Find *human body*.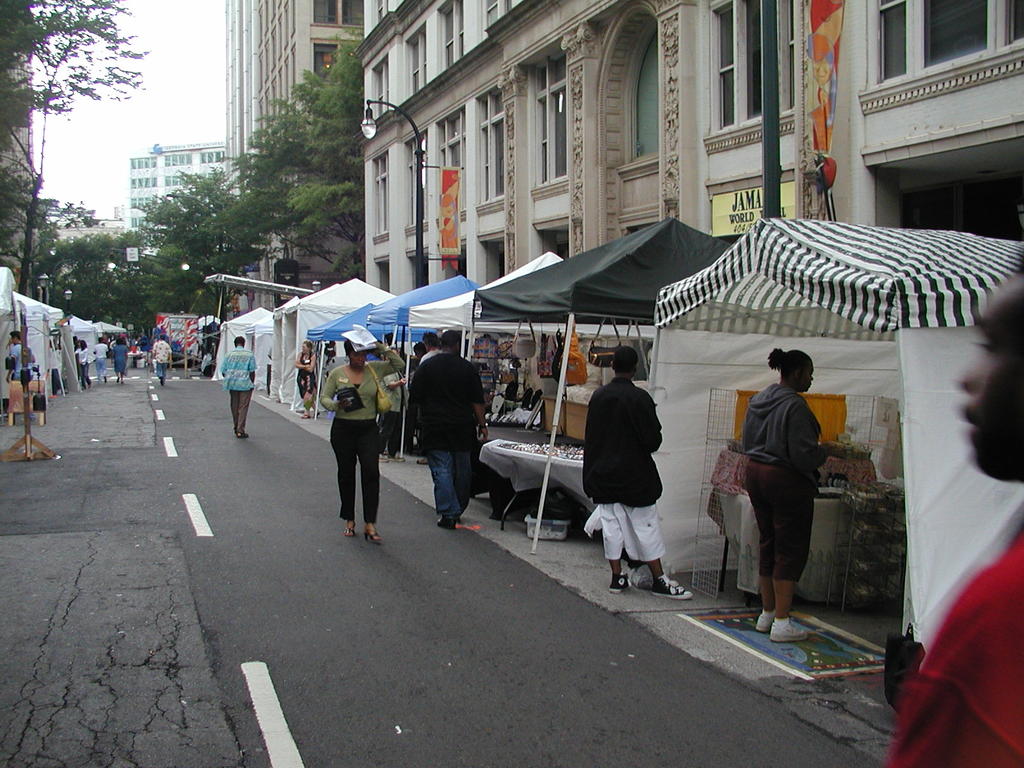
box=[323, 357, 387, 543].
